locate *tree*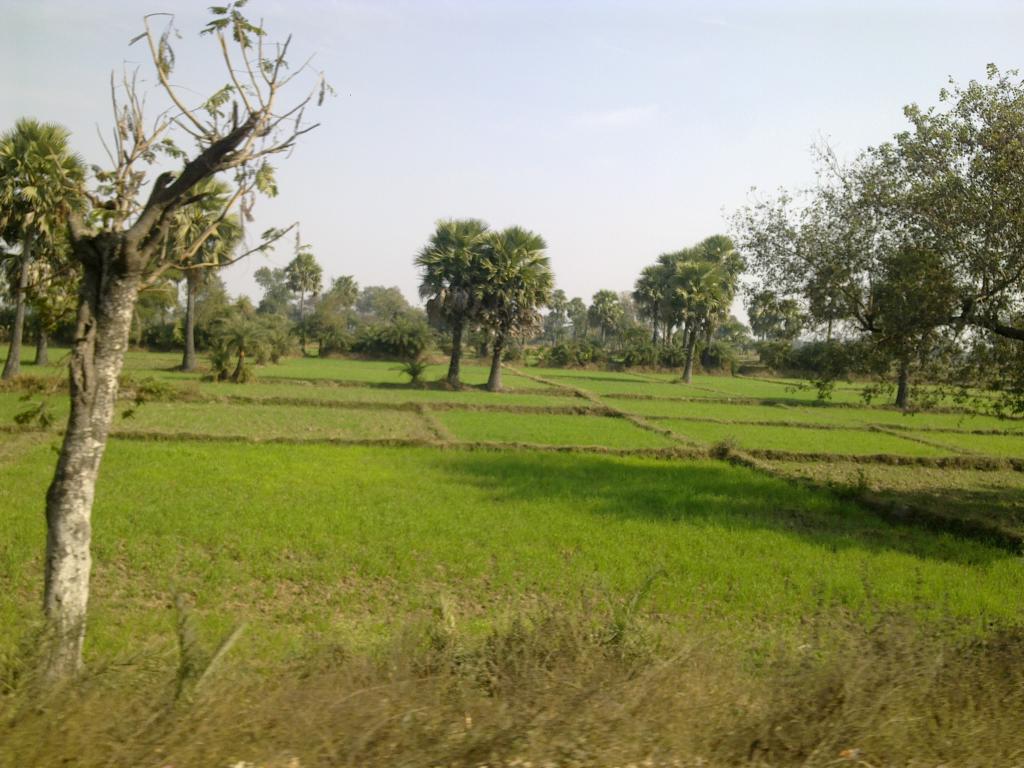
[404,212,493,392]
